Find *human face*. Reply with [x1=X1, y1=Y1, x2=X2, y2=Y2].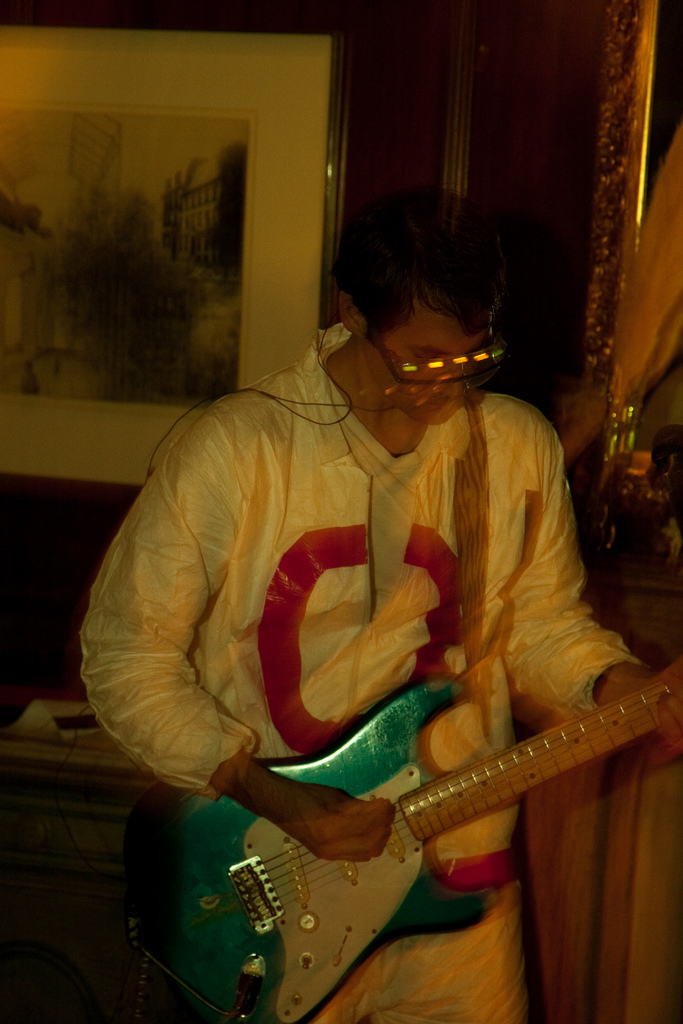
[x1=372, y1=307, x2=491, y2=429].
